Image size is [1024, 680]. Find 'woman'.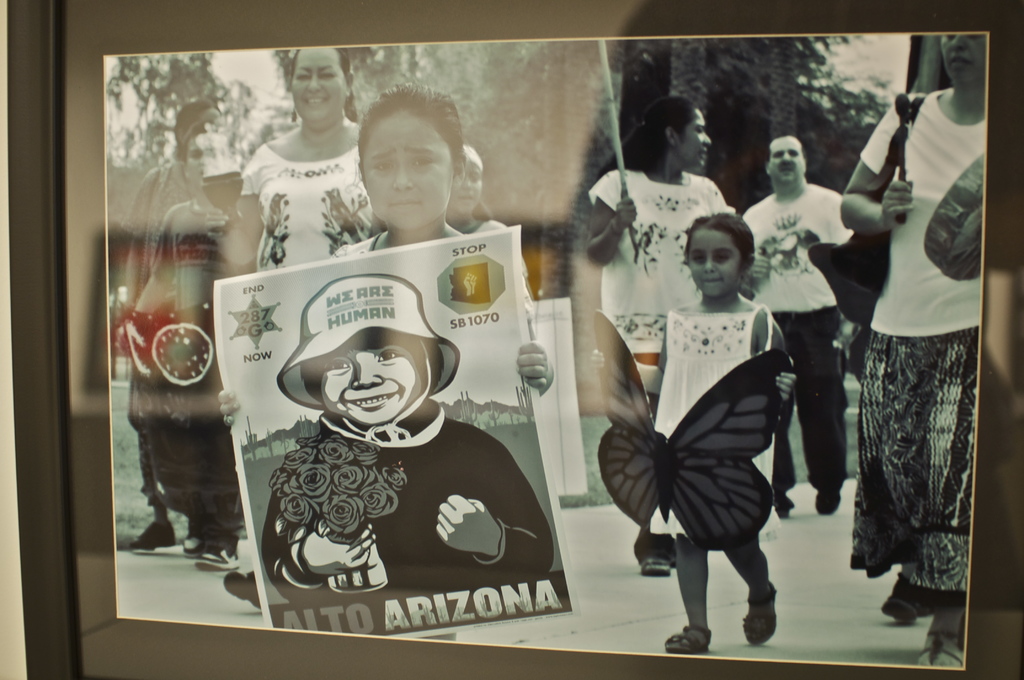
BBox(838, 29, 998, 658).
